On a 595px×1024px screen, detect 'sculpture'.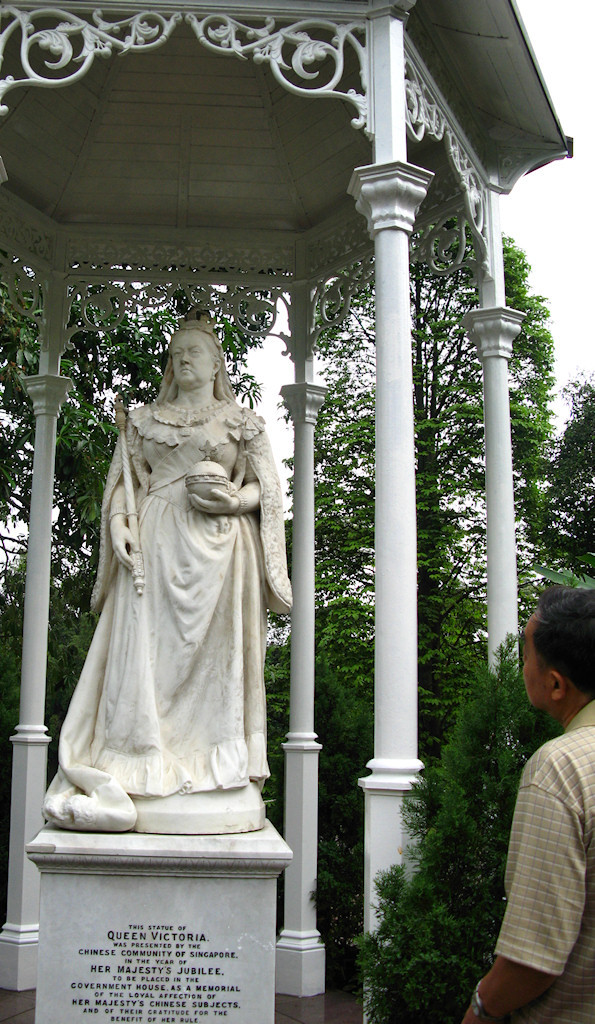
select_region(49, 346, 296, 850).
